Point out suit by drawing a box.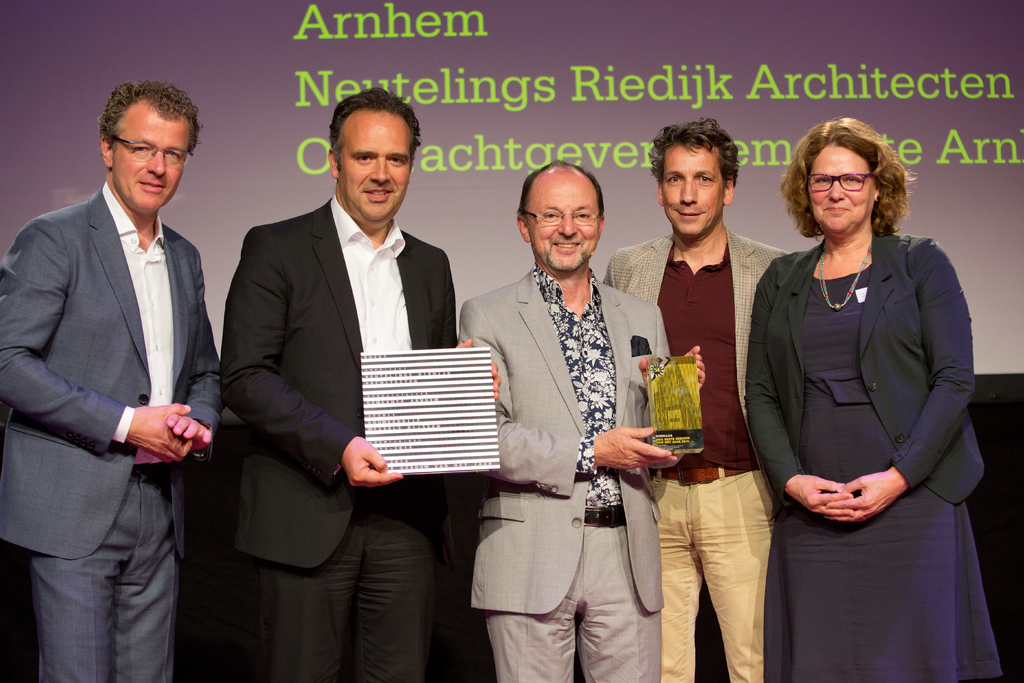
bbox=[598, 231, 791, 682].
